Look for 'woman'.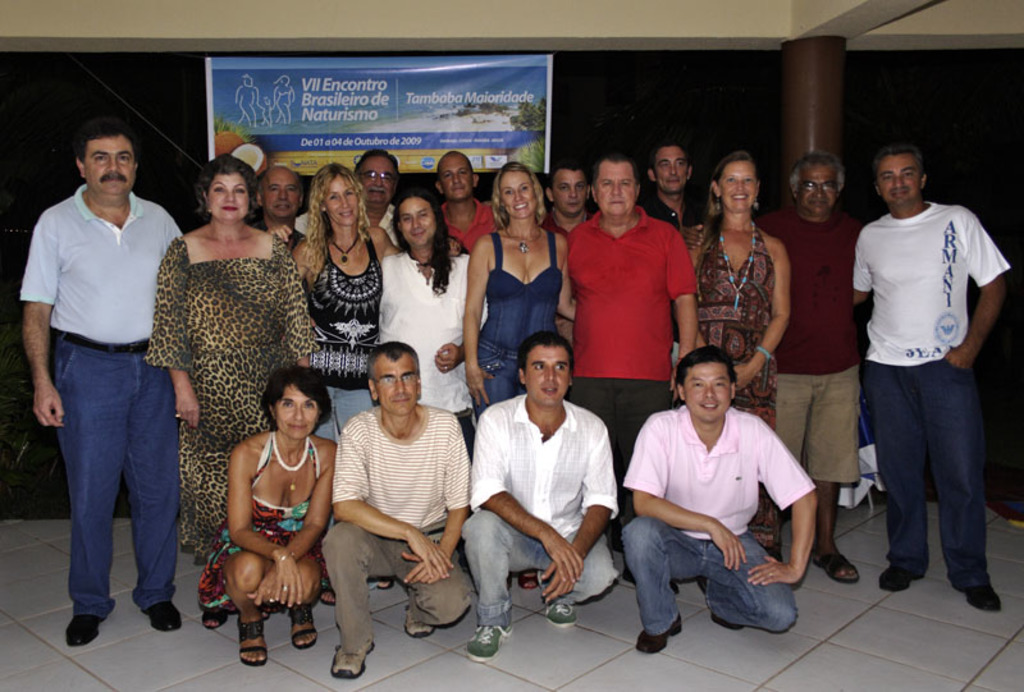
Found: {"x1": 465, "y1": 162, "x2": 571, "y2": 592}.
